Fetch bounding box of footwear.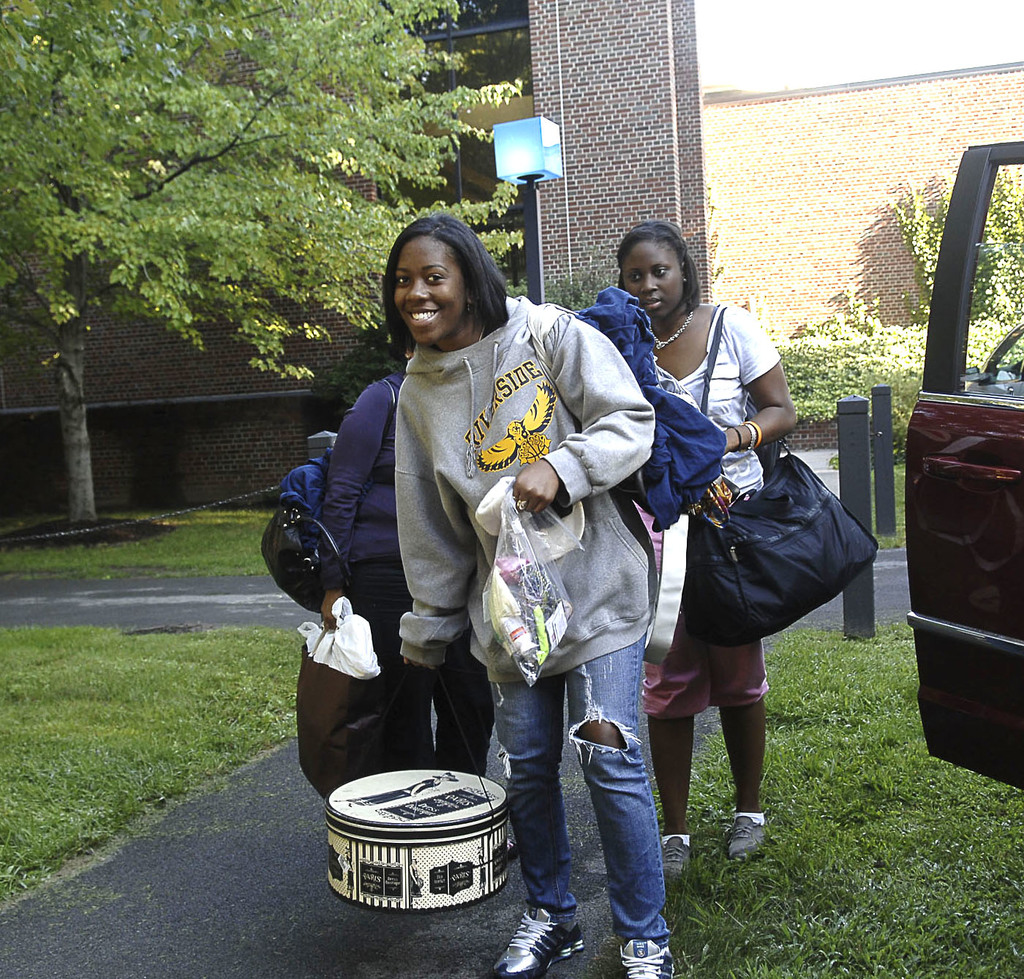
Bbox: l=655, t=830, r=693, b=885.
